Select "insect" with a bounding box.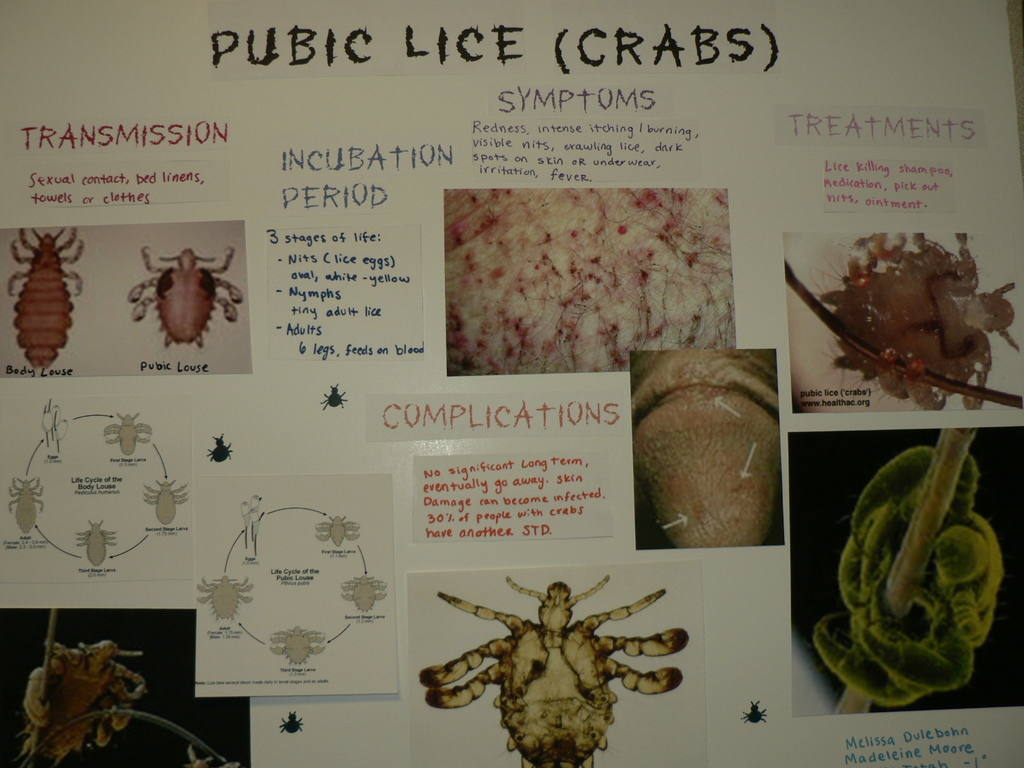
select_region(16, 638, 148, 764).
